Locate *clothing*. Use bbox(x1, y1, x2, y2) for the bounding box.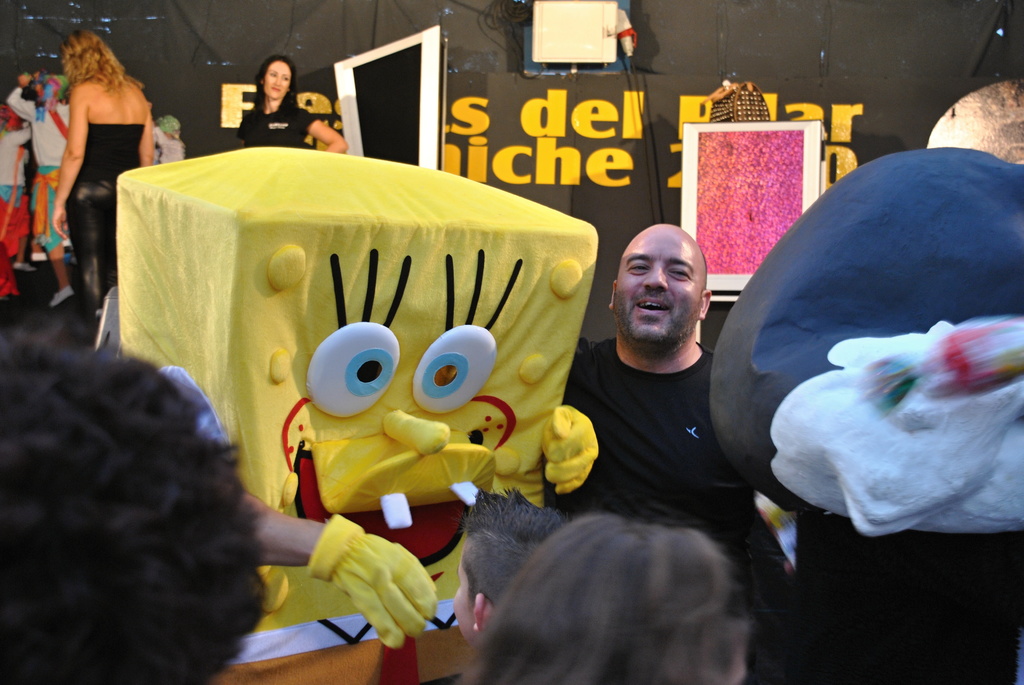
bbox(231, 96, 312, 150).
